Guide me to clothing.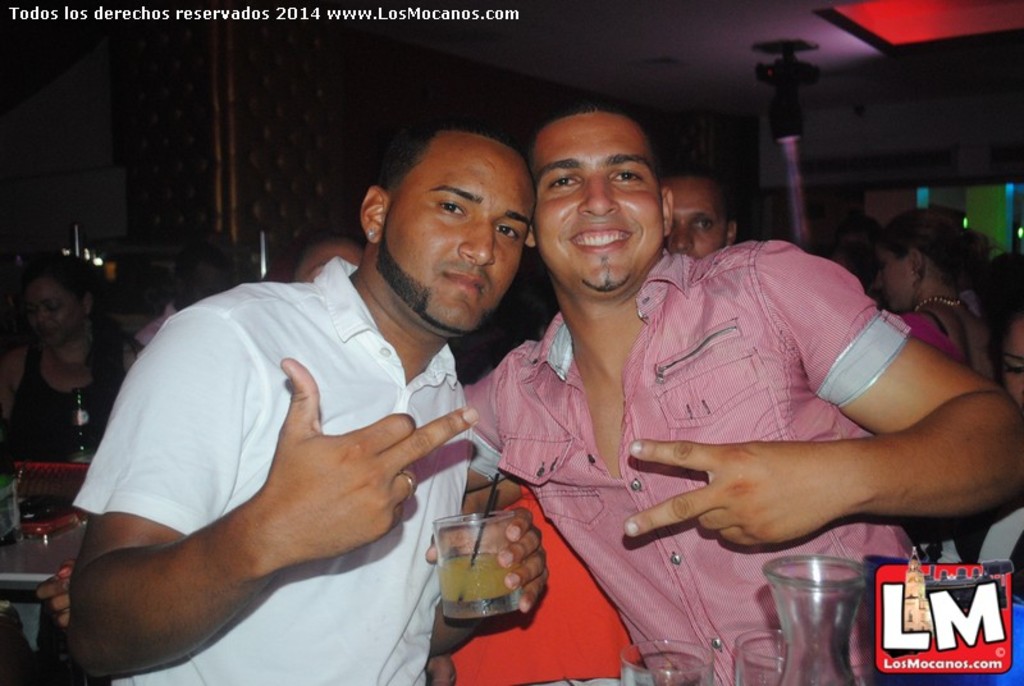
Guidance: bbox=[0, 326, 137, 471].
